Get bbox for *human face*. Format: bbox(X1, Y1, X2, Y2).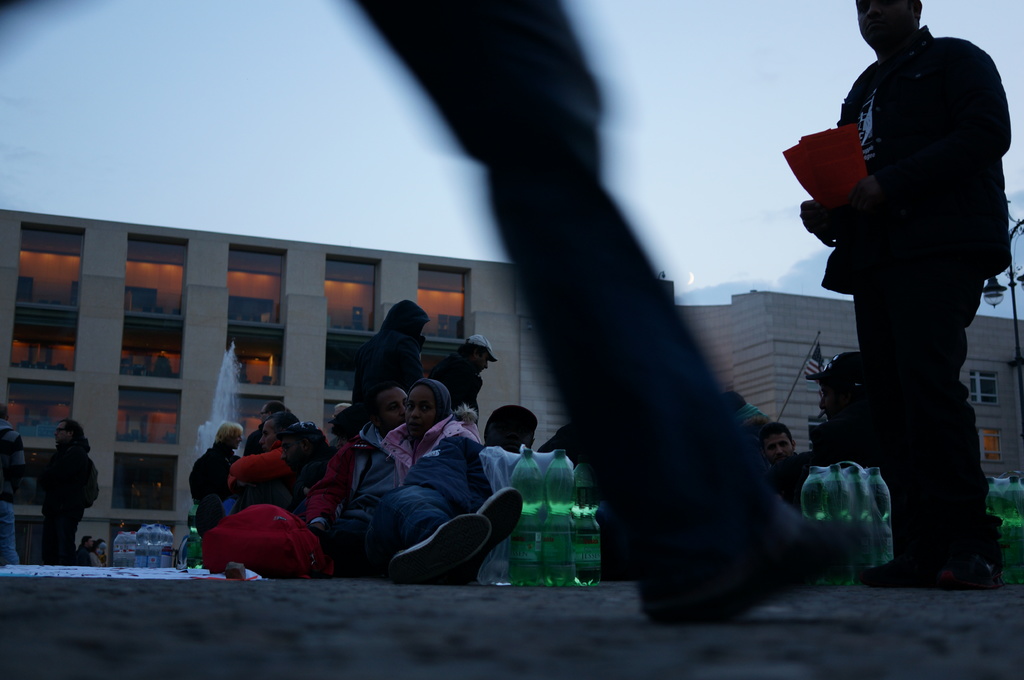
bbox(856, 0, 911, 46).
